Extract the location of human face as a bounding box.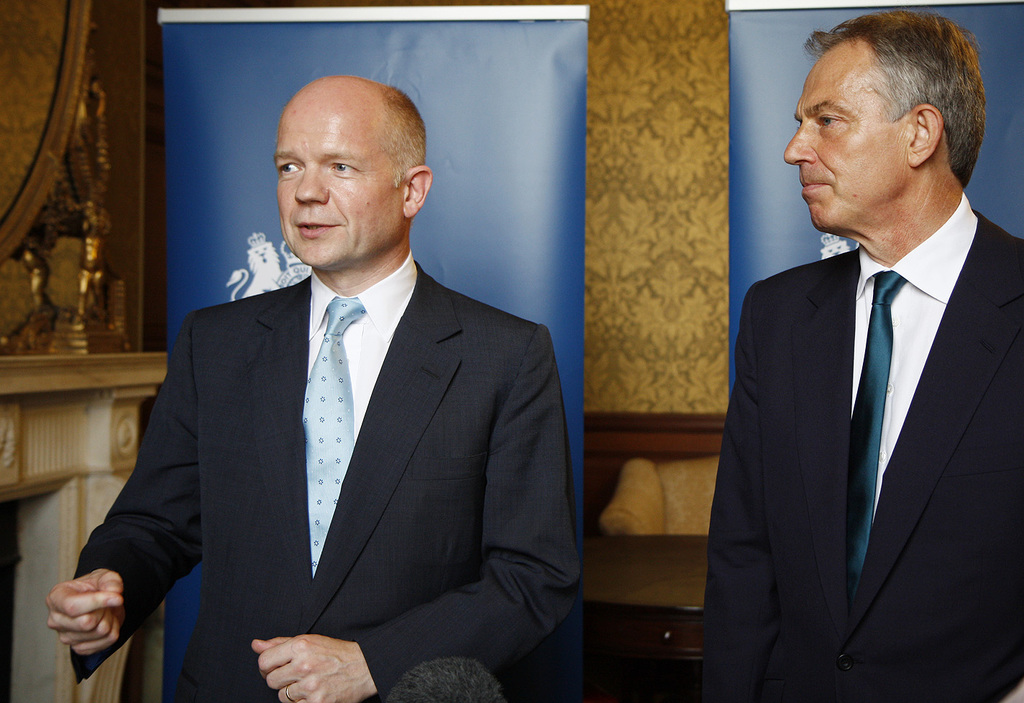
detection(275, 87, 403, 269).
